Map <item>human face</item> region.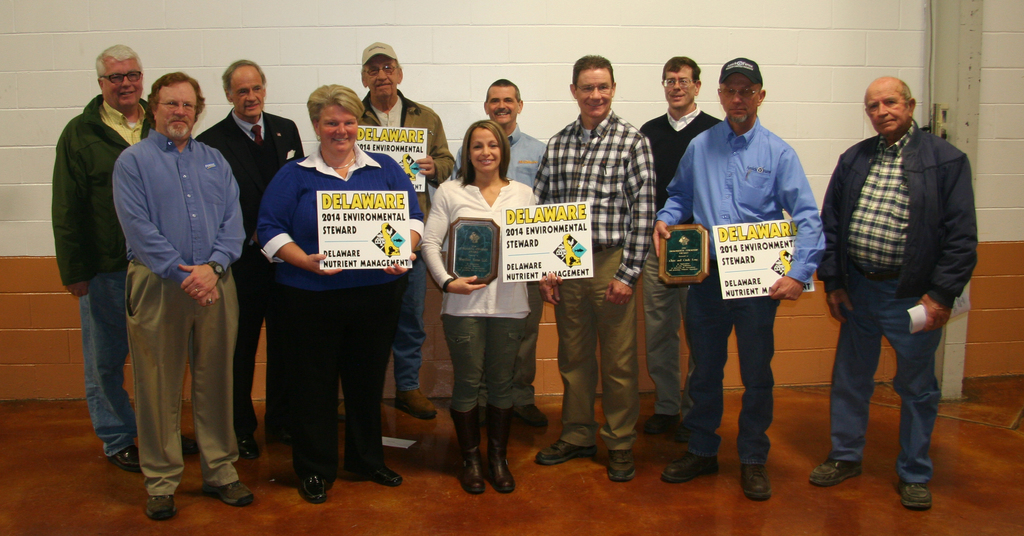
Mapped to {"x1": 97, "y1": 58, "x2": 143, "y2": 106}.
